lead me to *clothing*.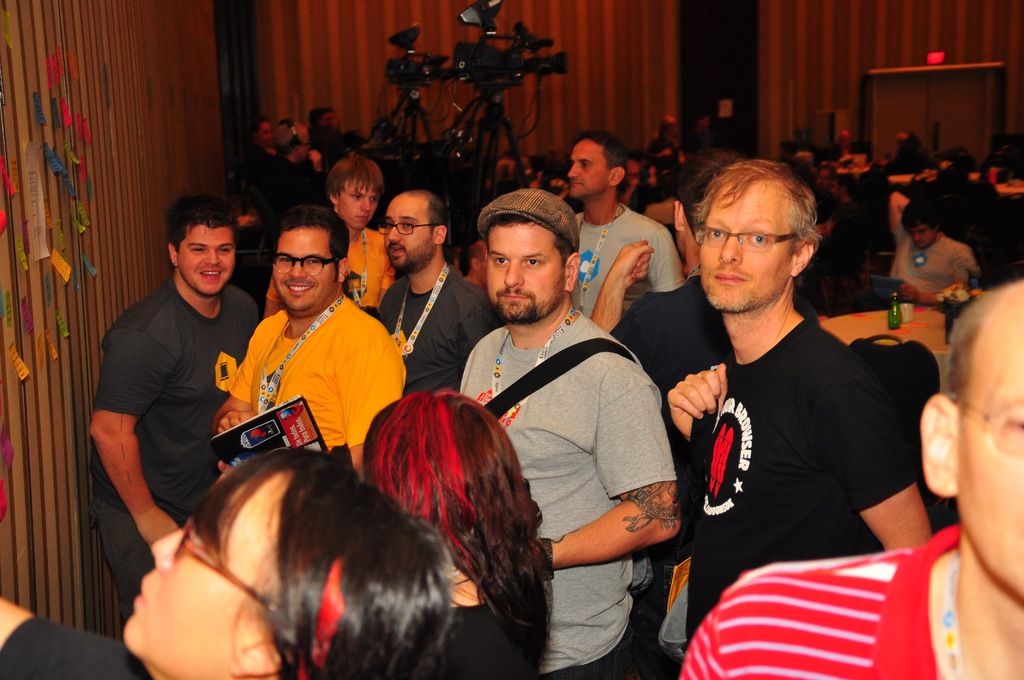
Lead to Rect(445, 534, 550, 679).
